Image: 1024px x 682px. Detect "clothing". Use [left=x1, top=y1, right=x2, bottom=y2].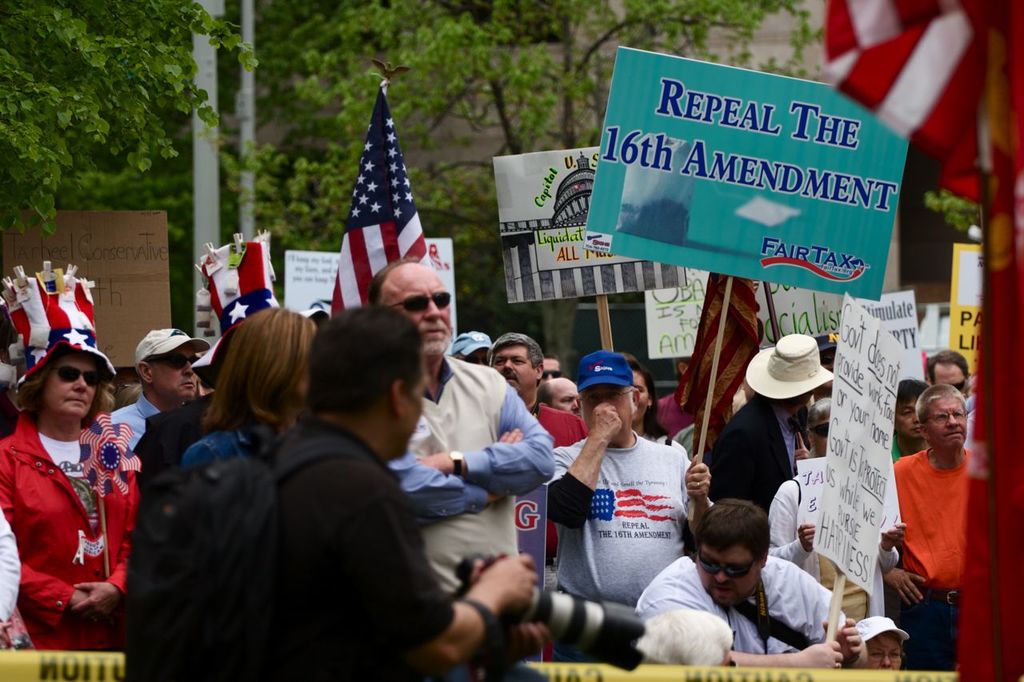
[left=0, top=400, right=144, bottom=652].
